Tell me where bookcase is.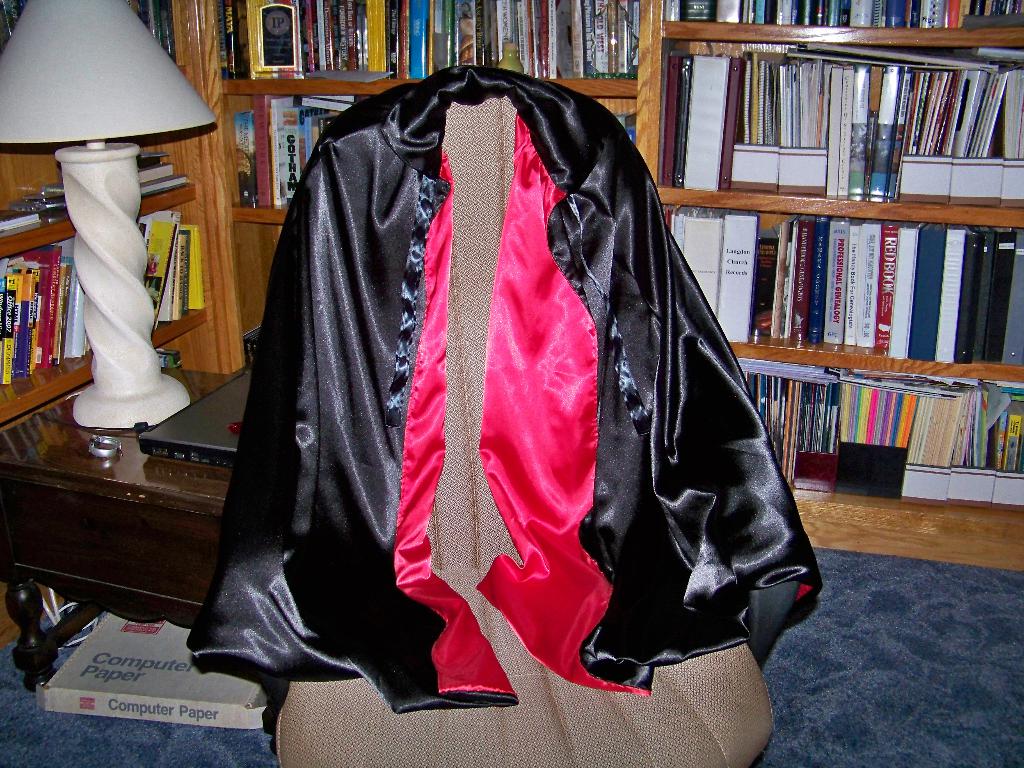
bookcase is at 657/0/1023/162.
